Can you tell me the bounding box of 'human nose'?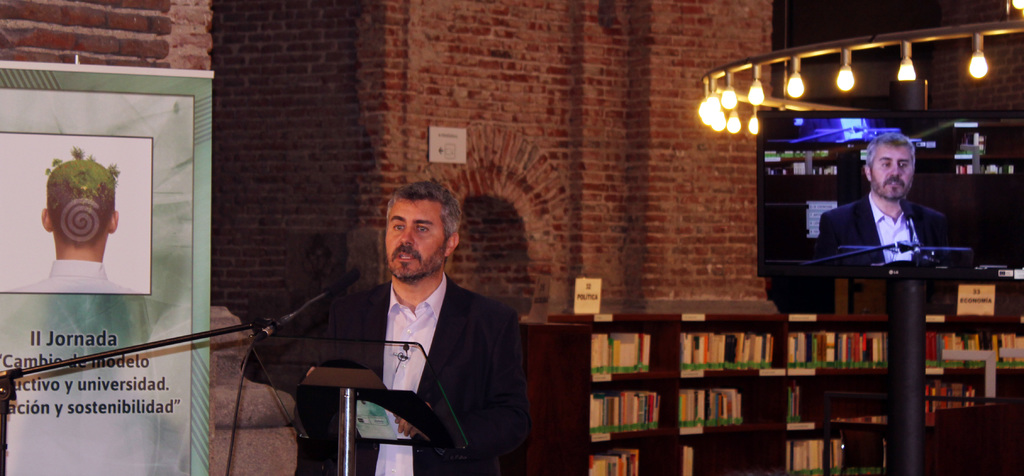
left=399, top=227, right=417, bottom=248.
